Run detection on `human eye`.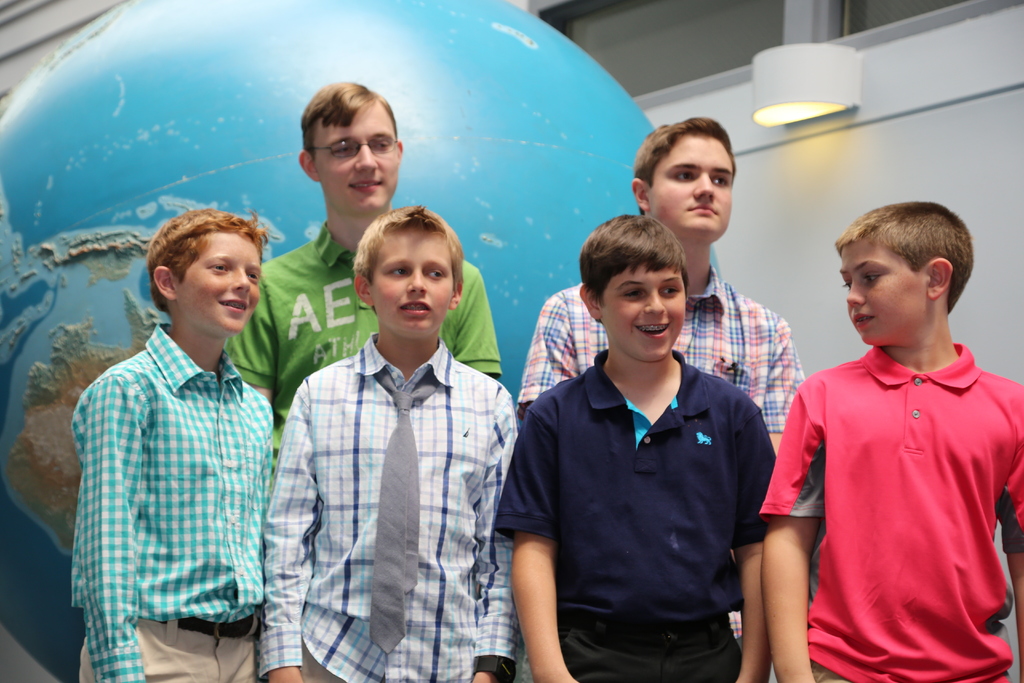
Result: <box>863,270,880,283</box>.
